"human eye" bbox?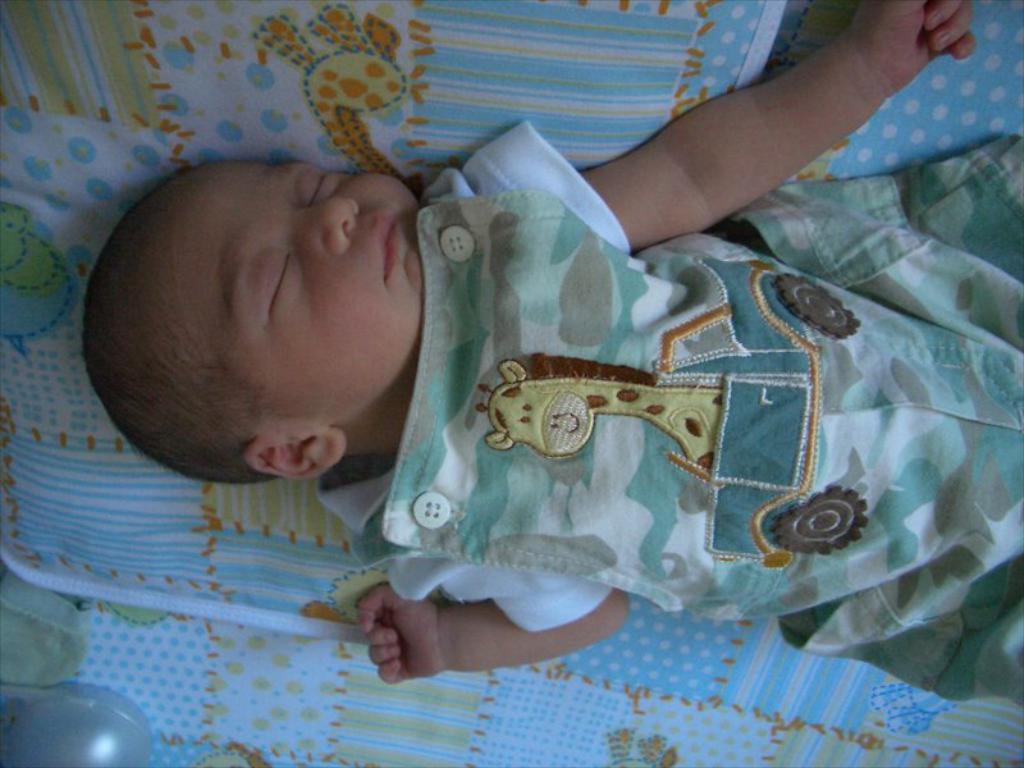
<box>287,166,342,205</box>
